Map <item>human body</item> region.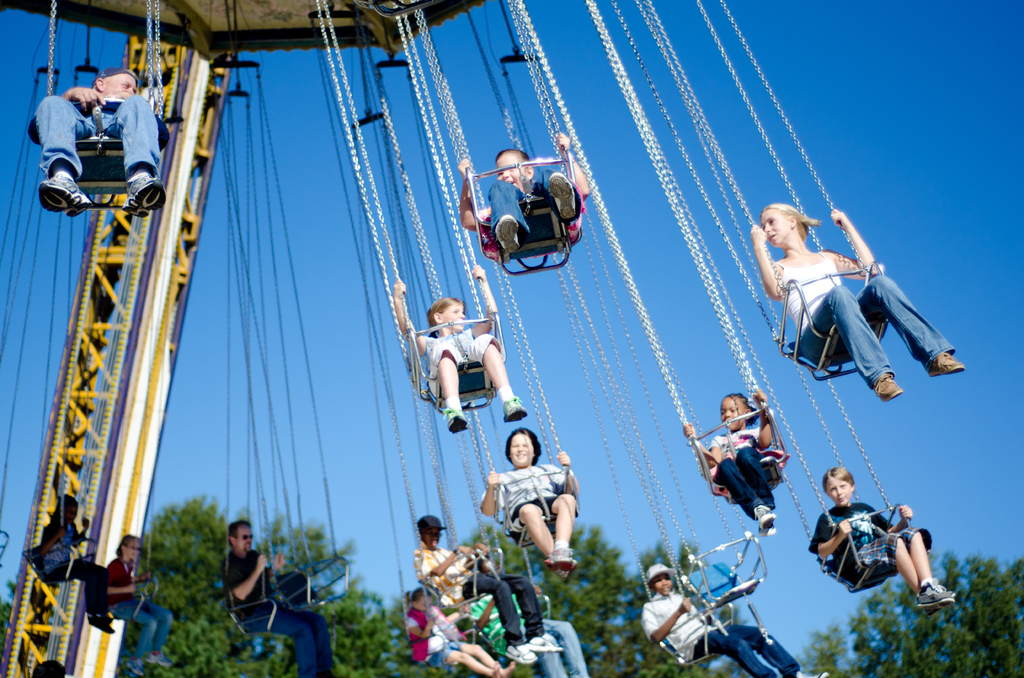
Mapped to 216 520 337 674.
